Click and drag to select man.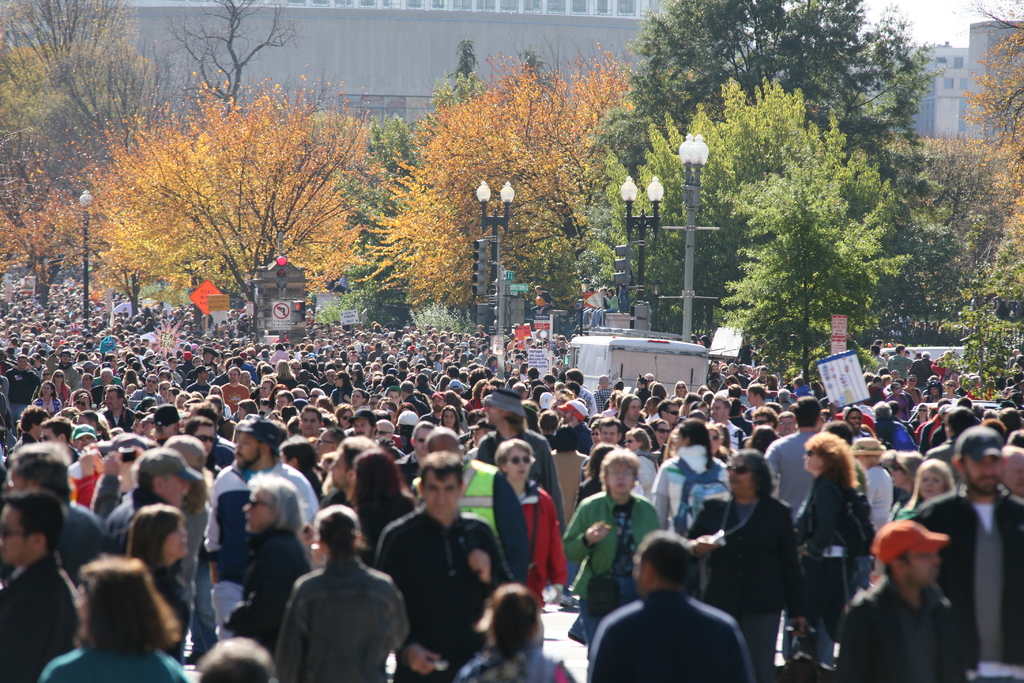
Selection: [left=317, top=366, right=337, bottom=395].
